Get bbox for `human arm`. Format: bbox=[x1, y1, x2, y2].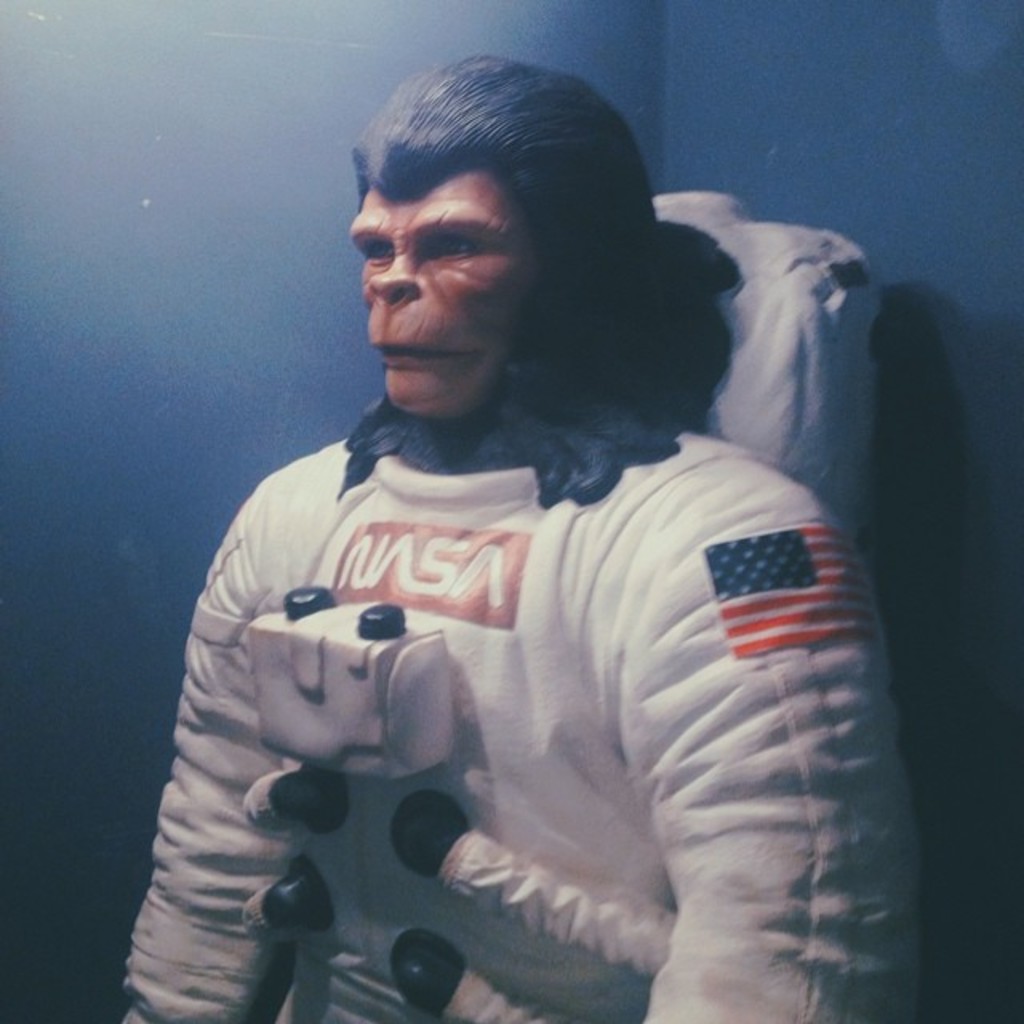
bbox=[125, 613, 291, 1013].
